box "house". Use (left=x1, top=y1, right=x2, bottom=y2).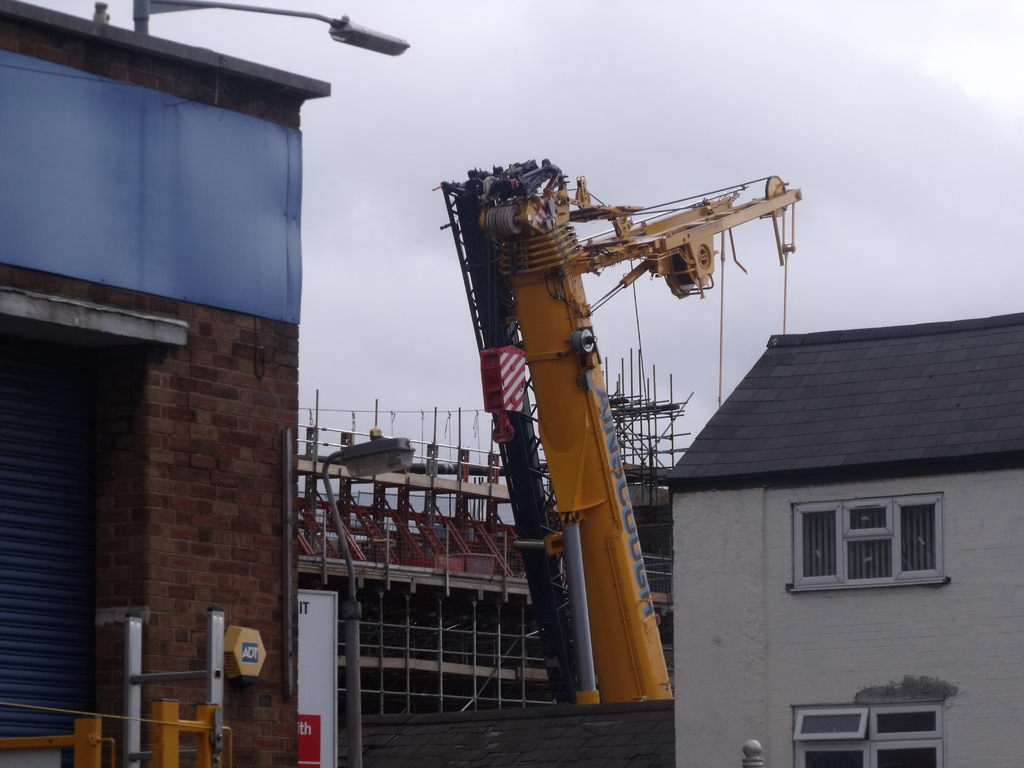
(left=666, top=313, right=1023, bottom=767).
